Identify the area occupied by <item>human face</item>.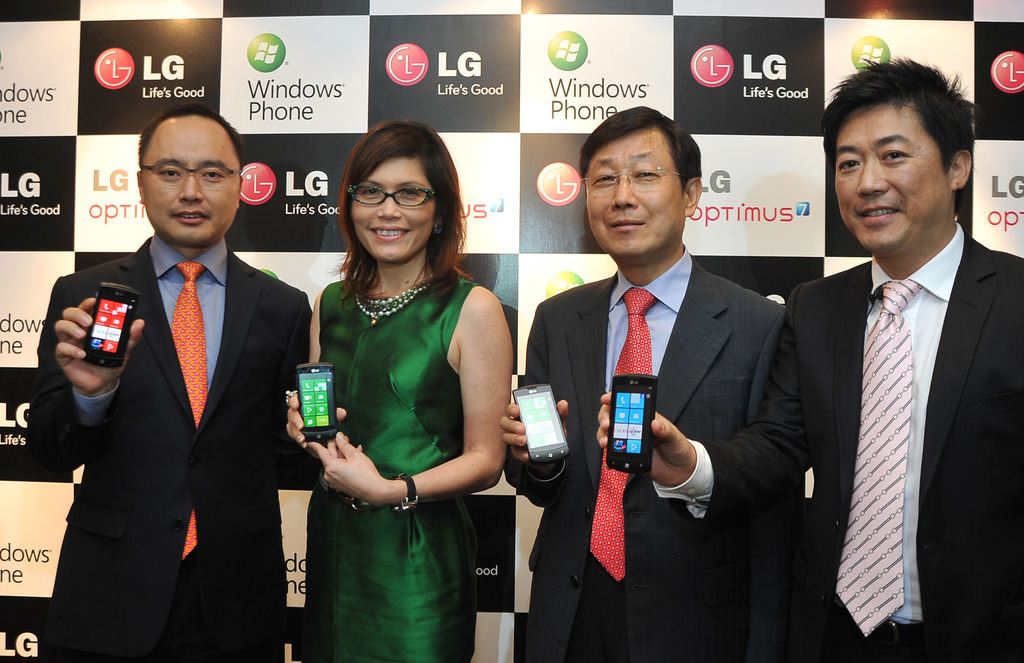
Area: box(580, 119, 684, 259).
